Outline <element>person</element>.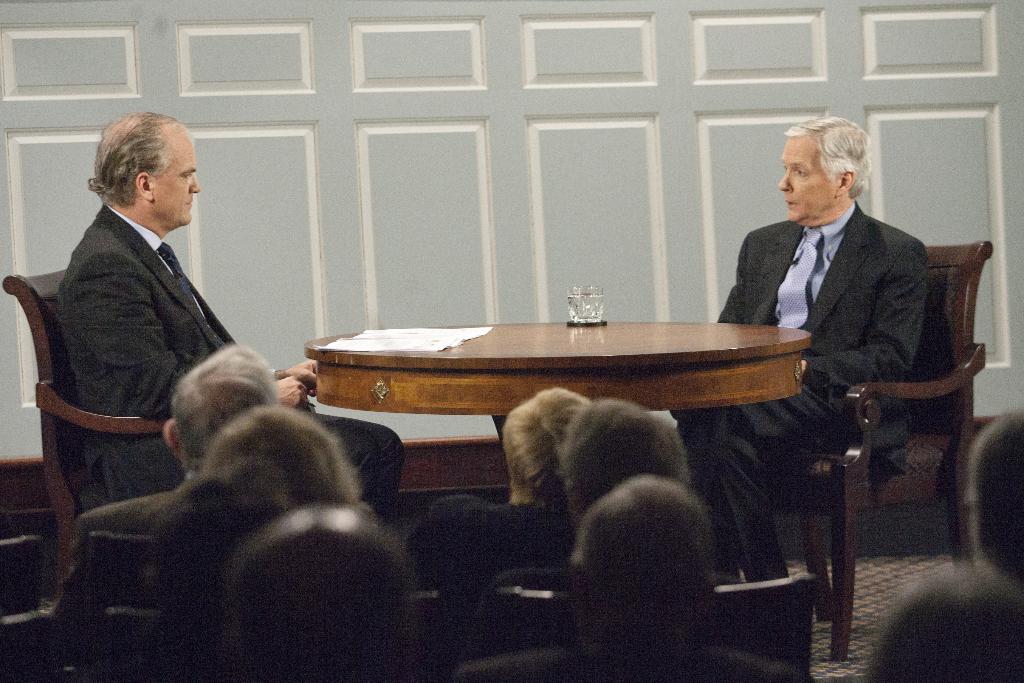
Outline: 49, 104, 405, 514.
